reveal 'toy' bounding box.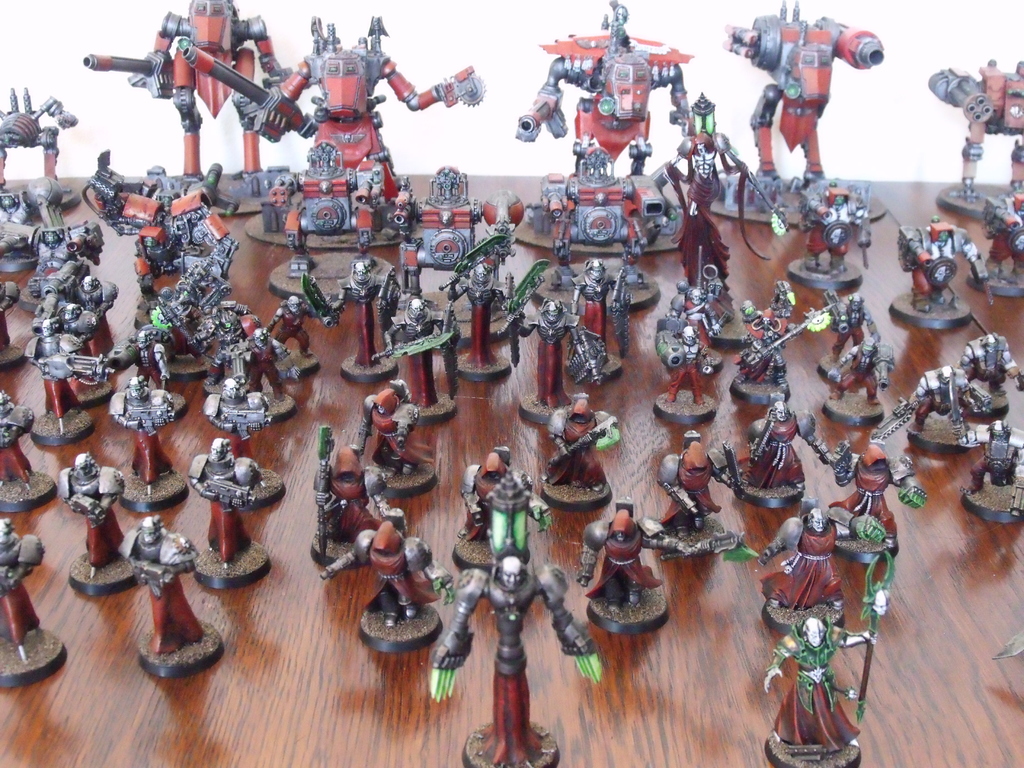
Revealed: (79,148,239,315).
